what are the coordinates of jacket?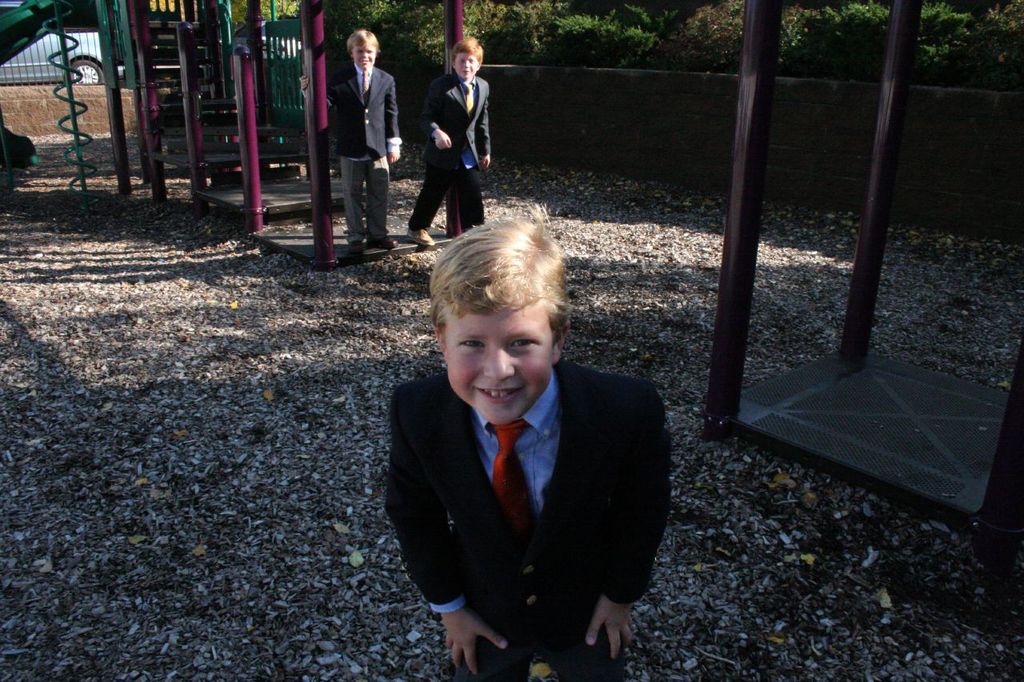
x1=364 y1=301 x2=671 y2=640.
